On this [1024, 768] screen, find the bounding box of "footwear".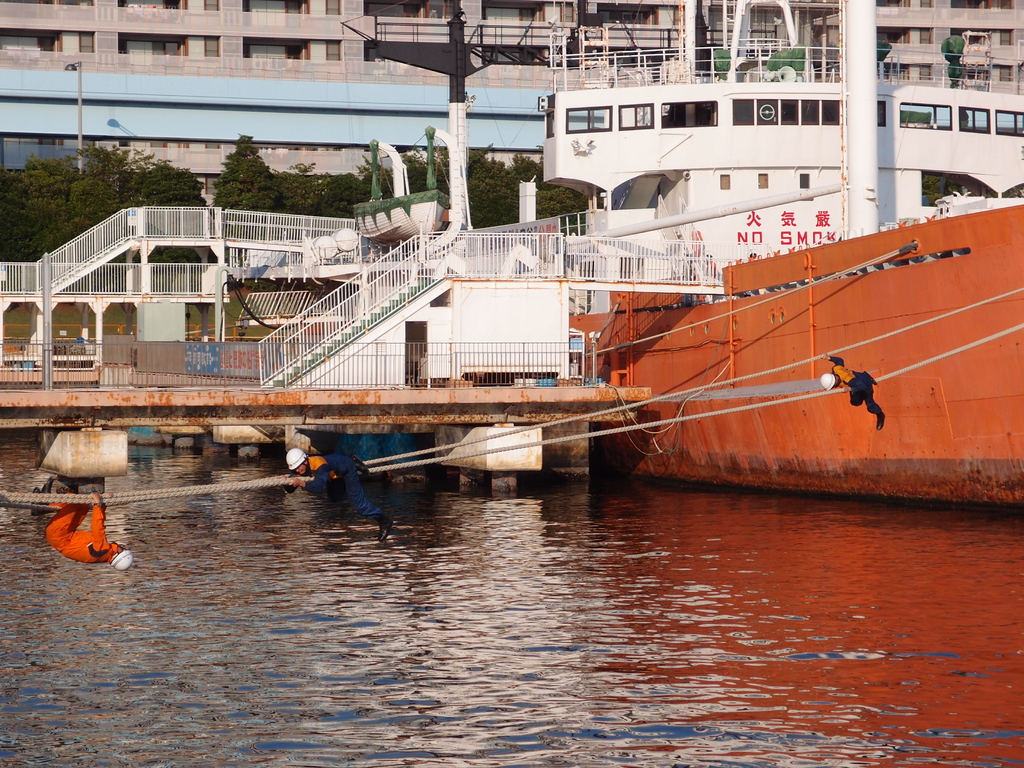
Bounding box: <box>28,487,43,519</box>.
